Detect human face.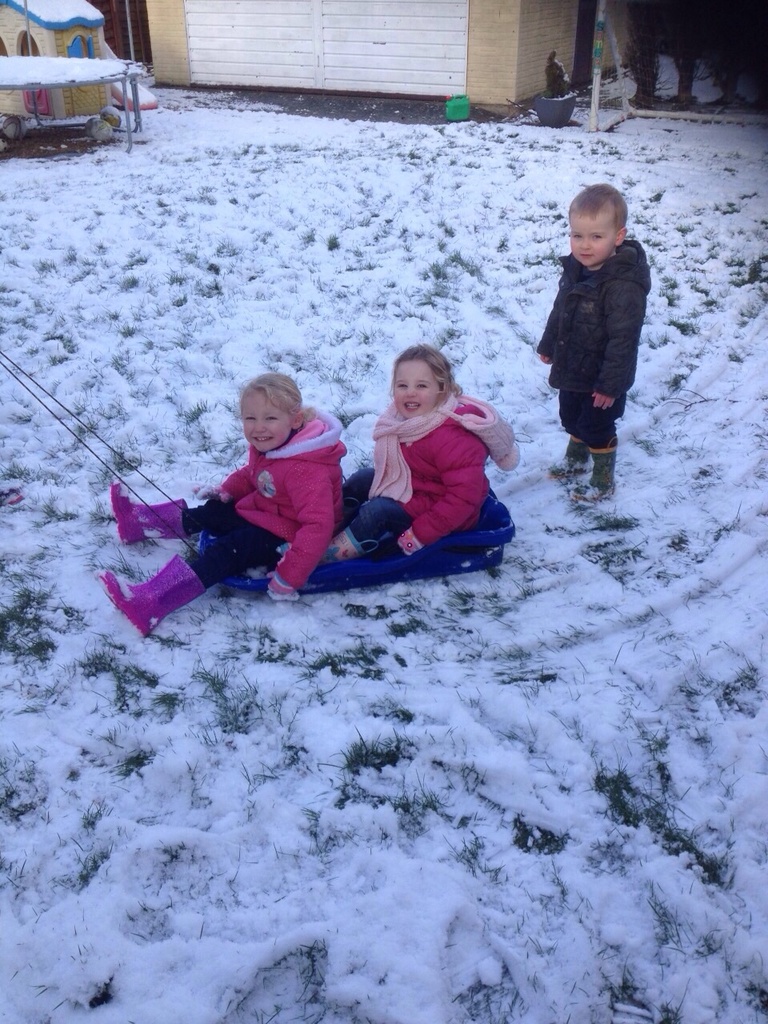
Detected at pyautogui.locateOnScreen(241, 392, 292, 455).
